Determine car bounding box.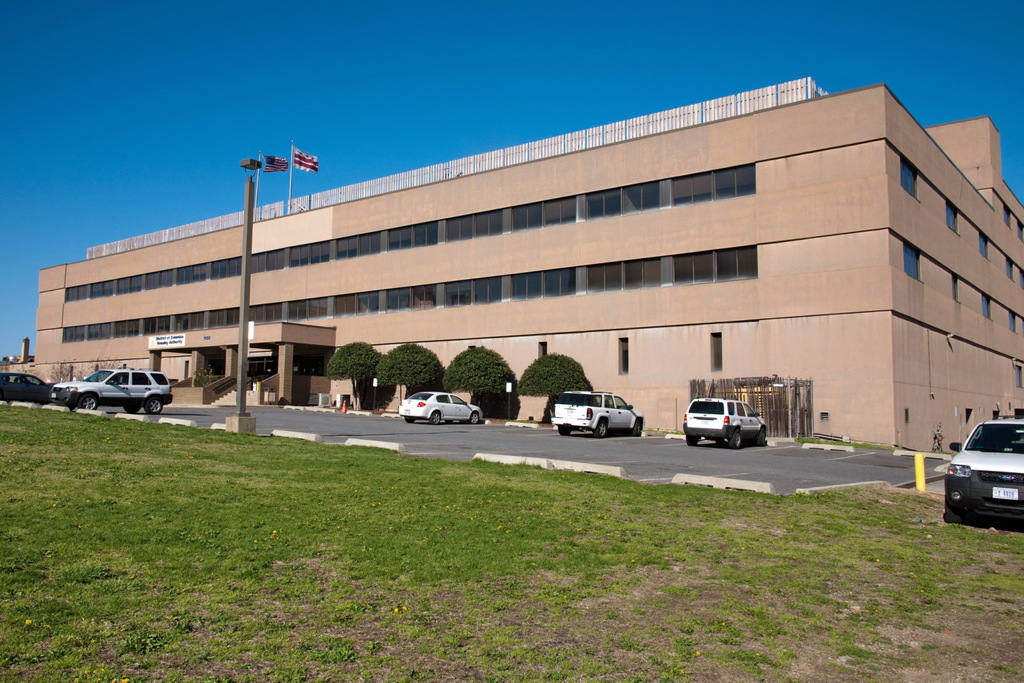
Determined: (left=682, top=395, right=770, bottom=451).
